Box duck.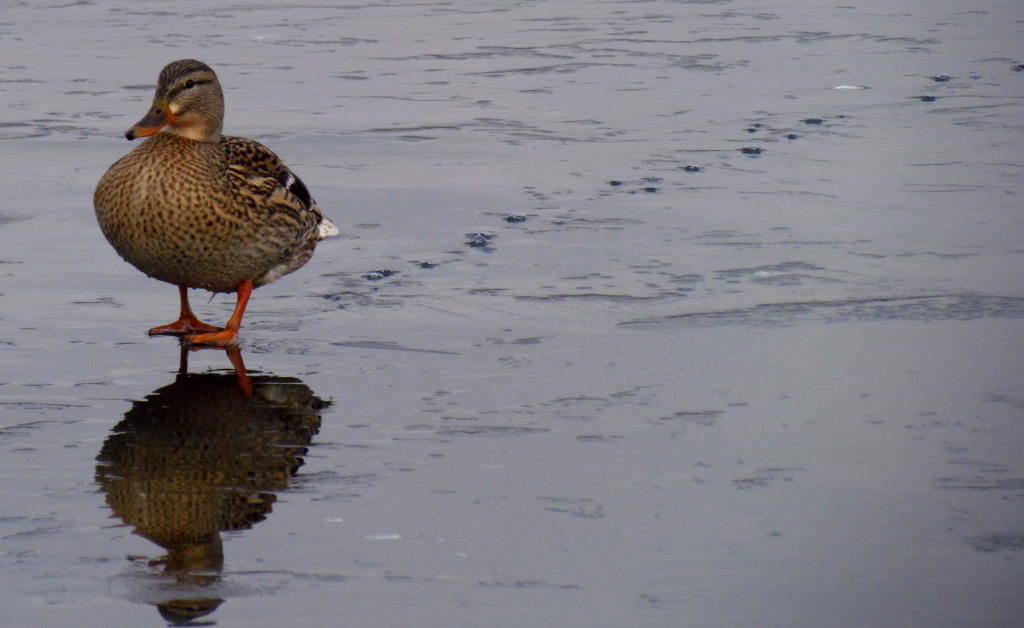
100/63/329/397.
